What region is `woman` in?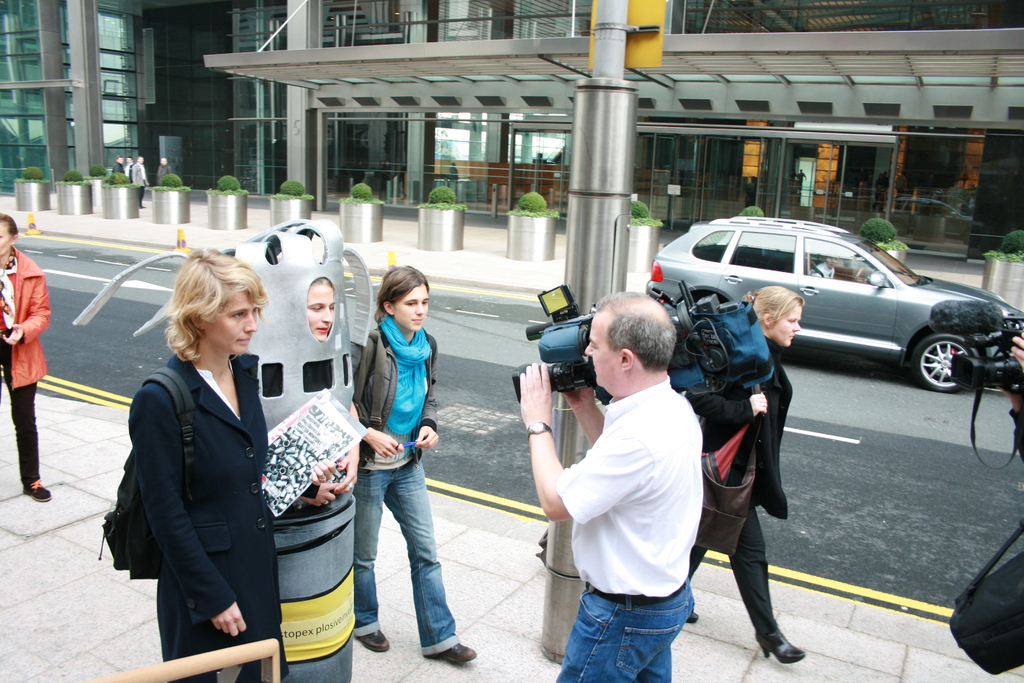
[353,261,479,664].
